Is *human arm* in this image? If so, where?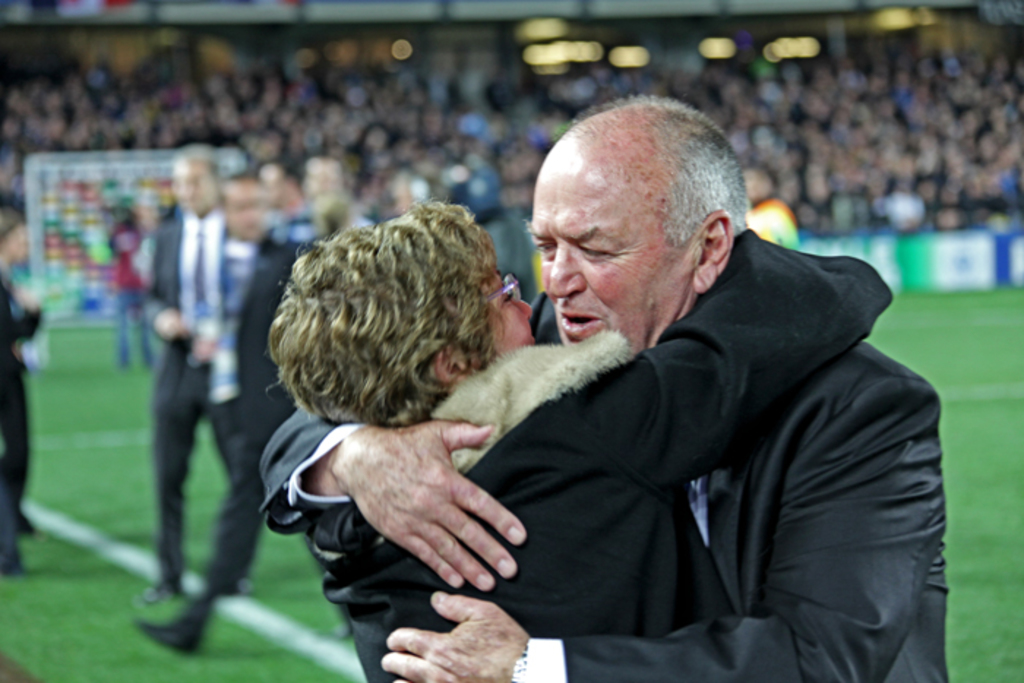
Yes, at x1=132 y1=293 x2=184 y2=341.
